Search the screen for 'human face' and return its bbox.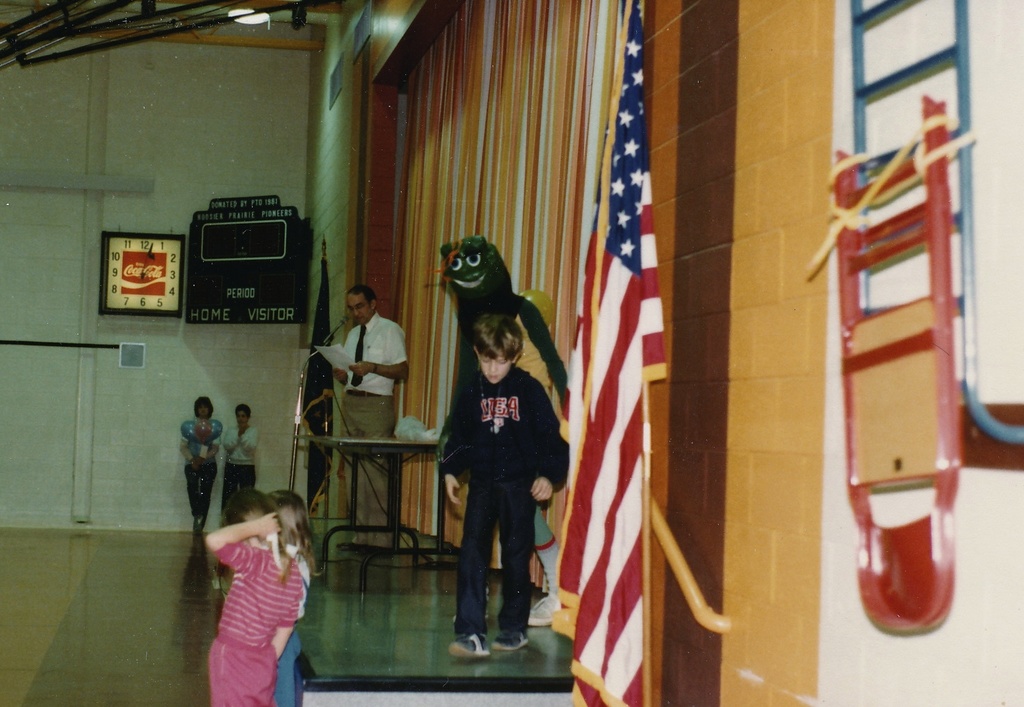
Found: bbox(346, 295, 370, 326).
